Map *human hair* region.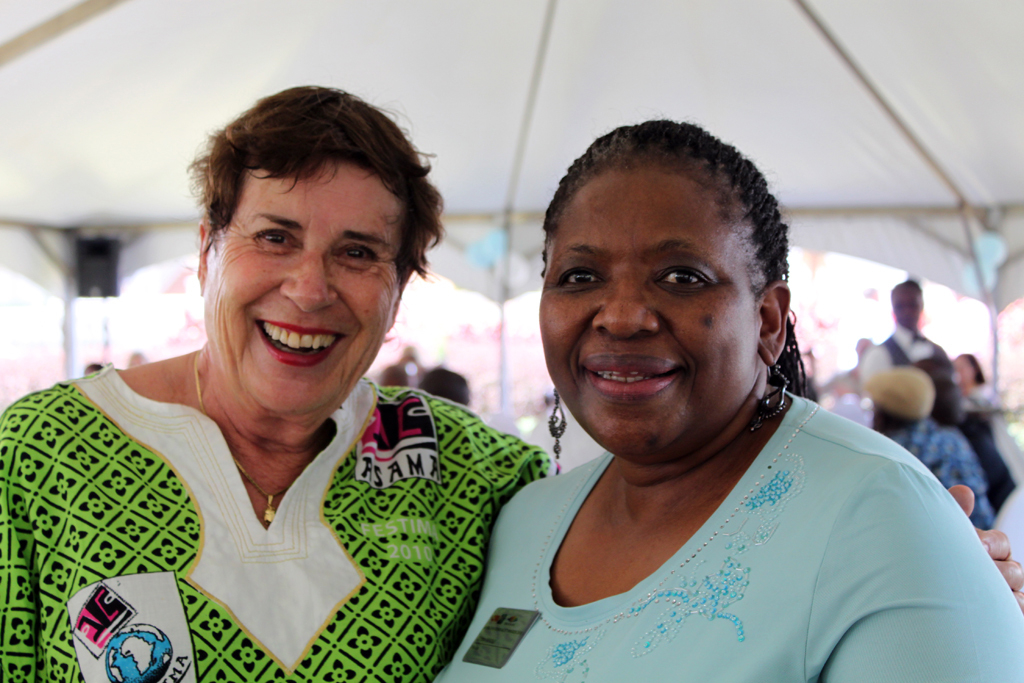
Mapped to left=533, top=118, right=793, bottom=450.
